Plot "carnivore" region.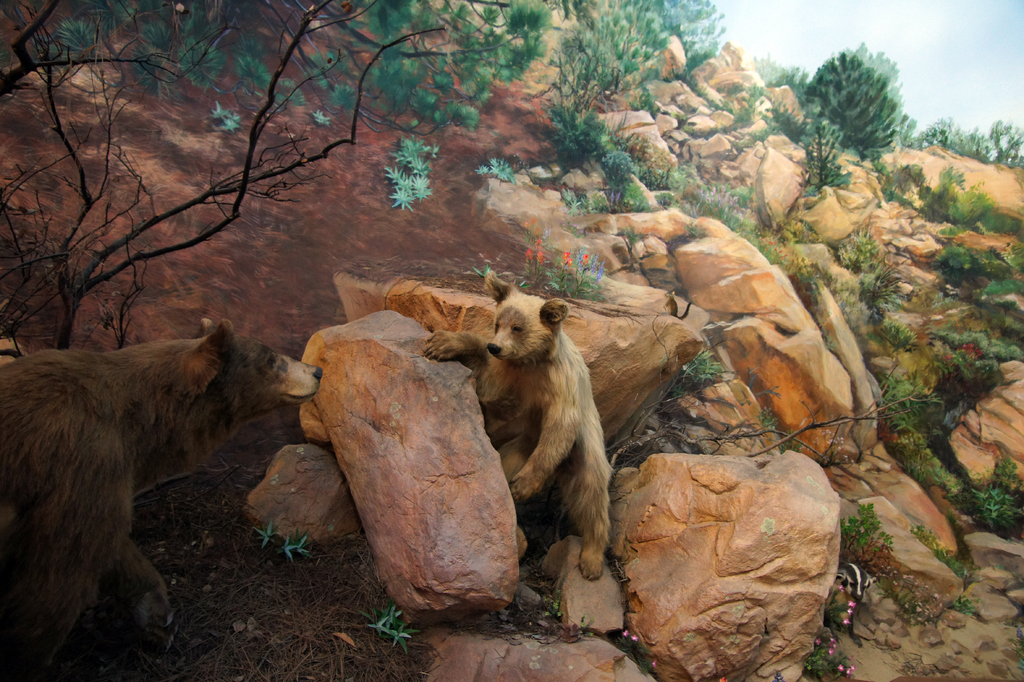
Plotted at left=0, top=304, right=333, bottom=650.
